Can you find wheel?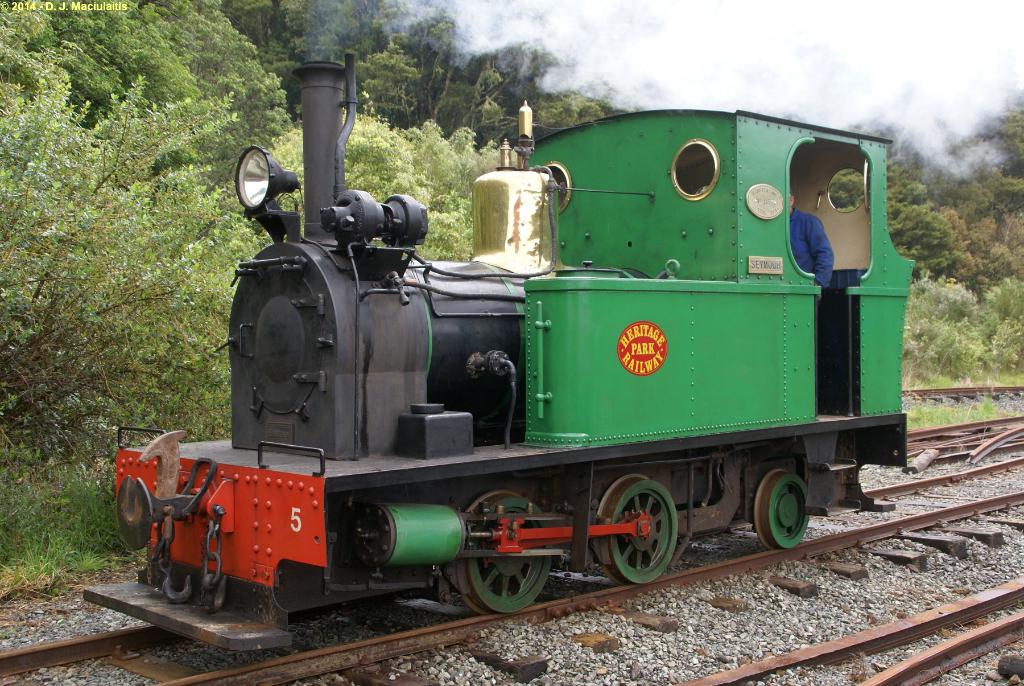
Yes, bounding box: pyautogui.locateOnScreen(753, 468, 819, 548).
